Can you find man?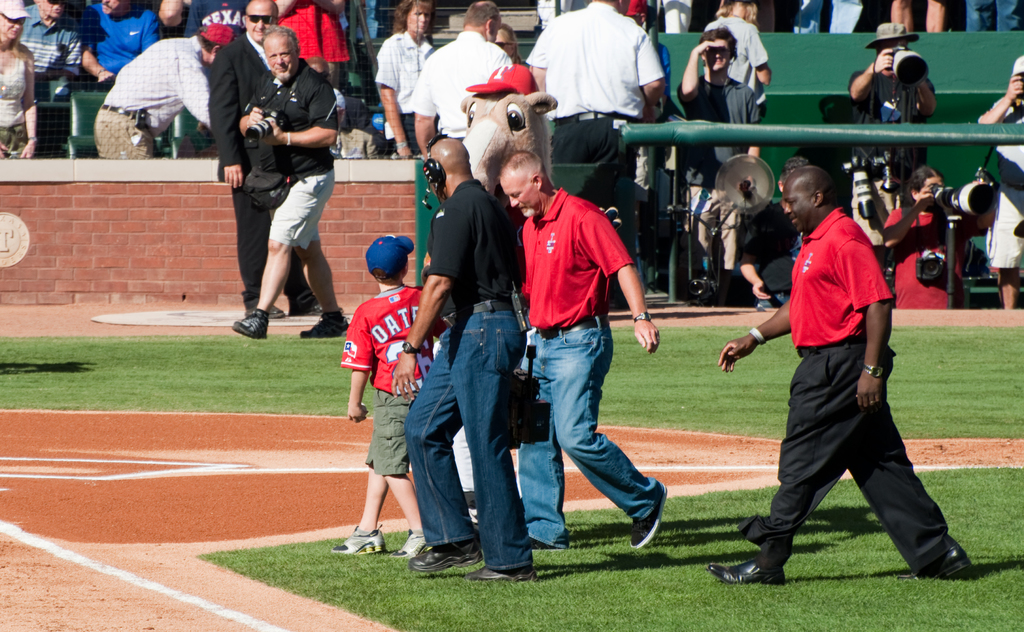
Yes, bounding box: 506:142:664:557.
